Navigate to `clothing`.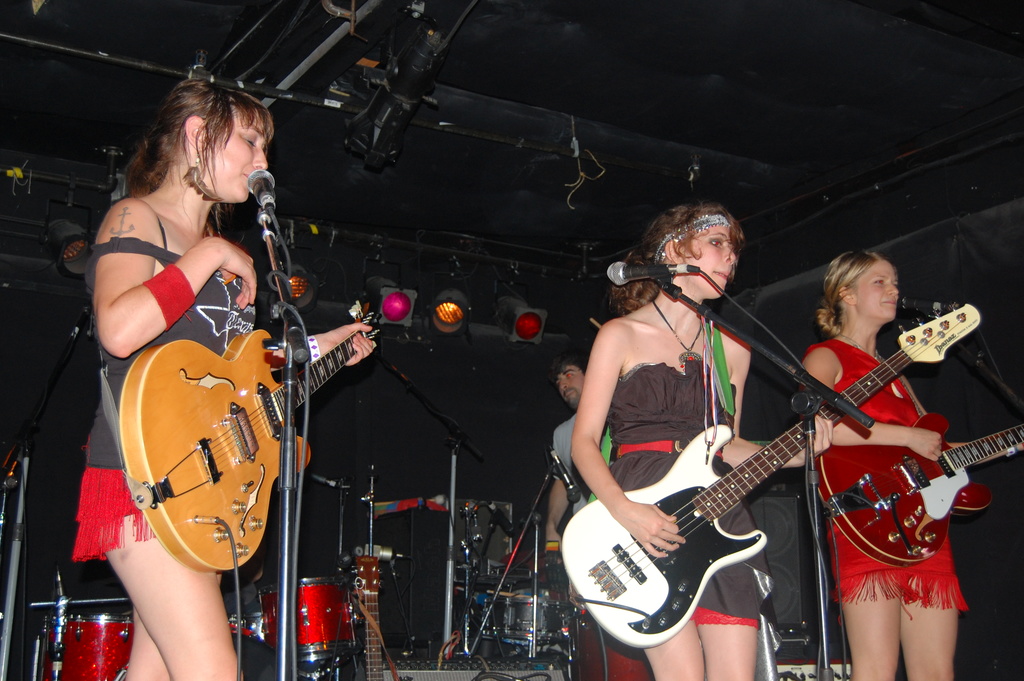
Navigation target: [609,360,762,631].
